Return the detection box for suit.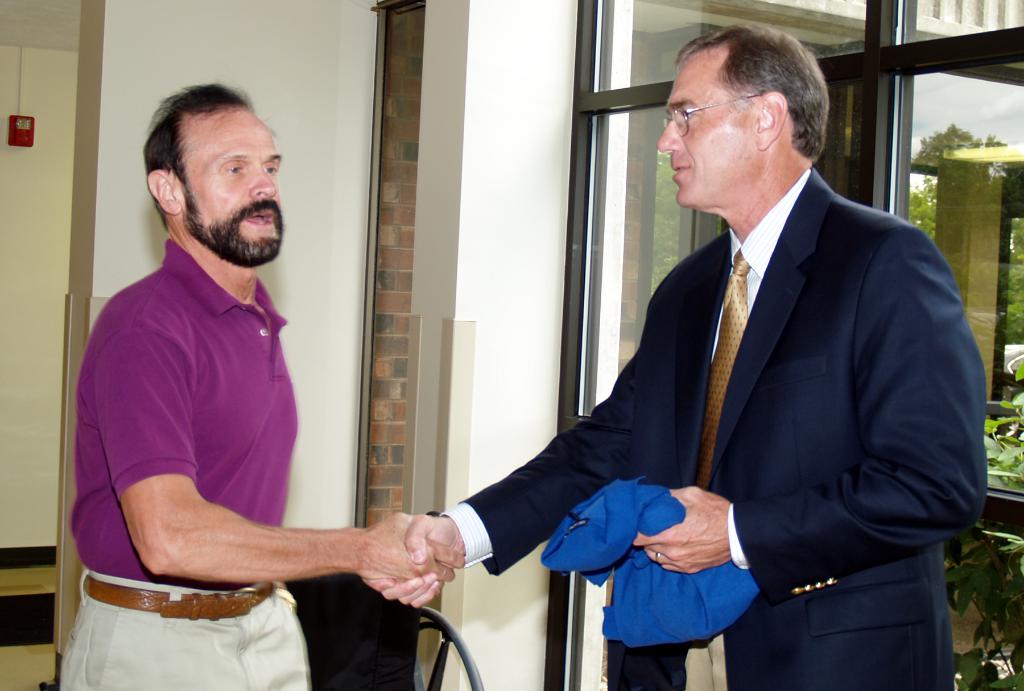
bbox=[465, 45, 953, 670].
